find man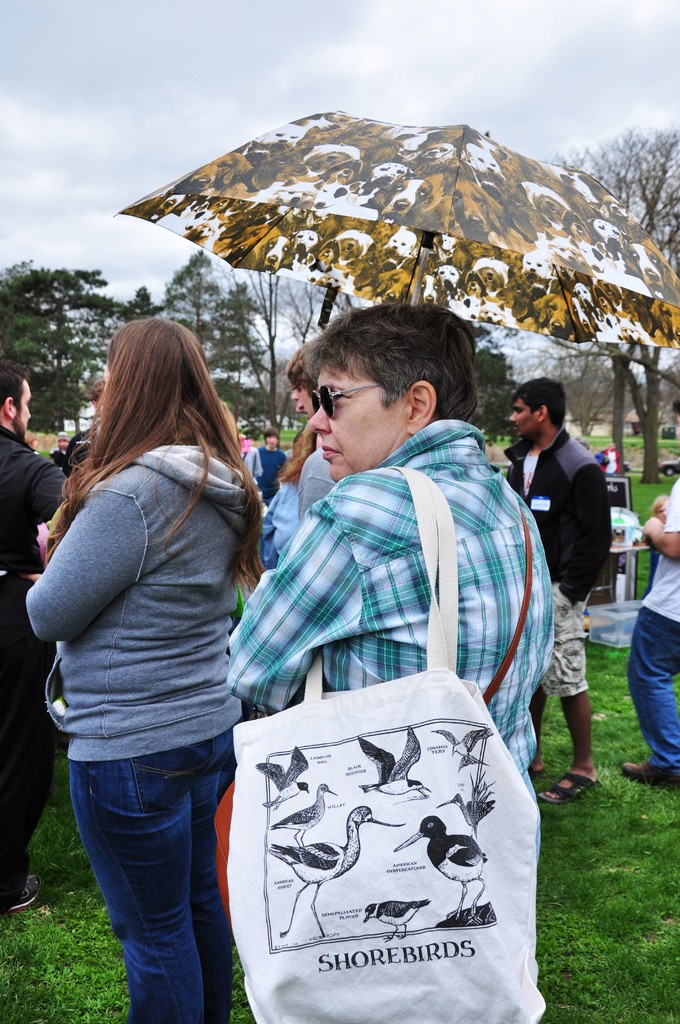
(x1=614, y1=398, x2=679, y2=788)
